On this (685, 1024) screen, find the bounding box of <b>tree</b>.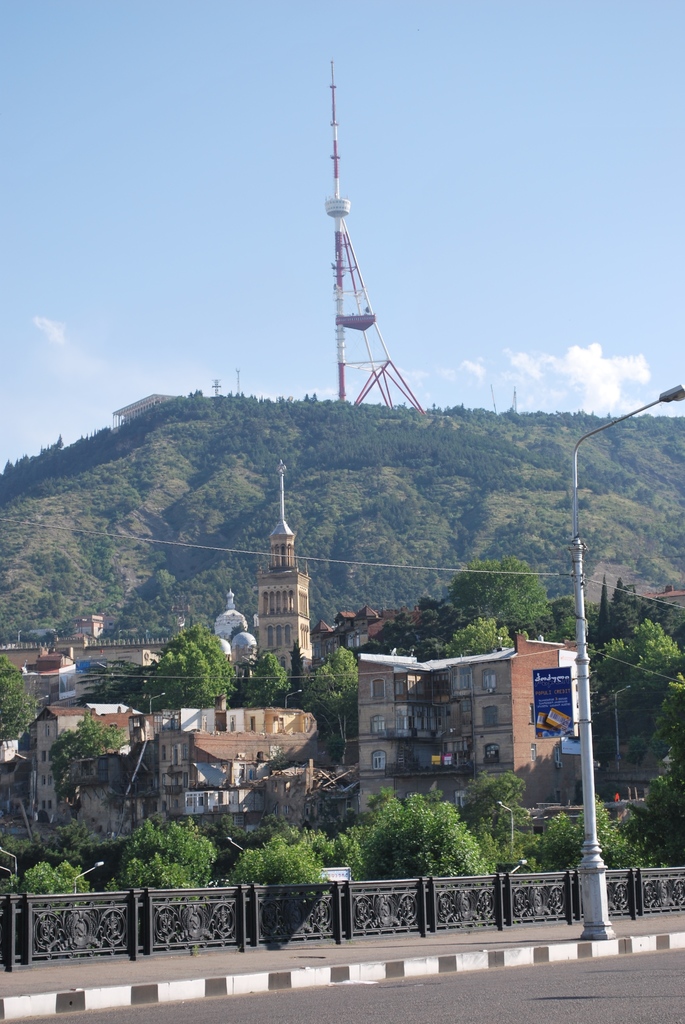
Bounding box: pyautogui.locateOnScreen(145, 640, 224, 705).
